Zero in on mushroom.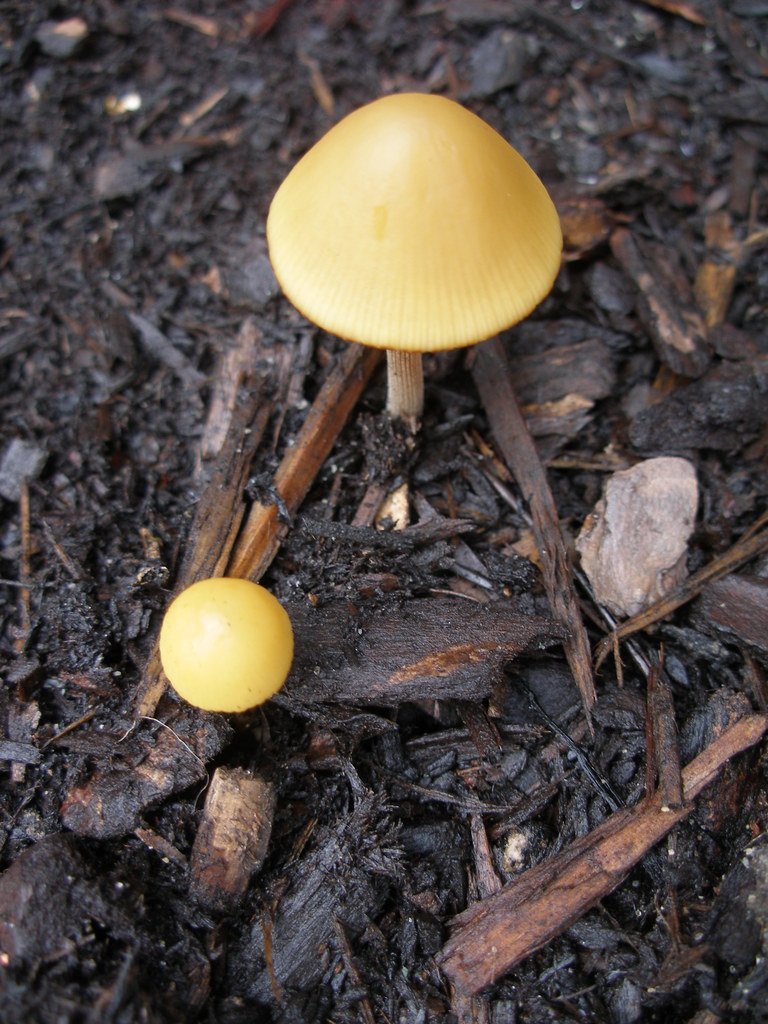
Zeroed in: 255/88/560/520.
